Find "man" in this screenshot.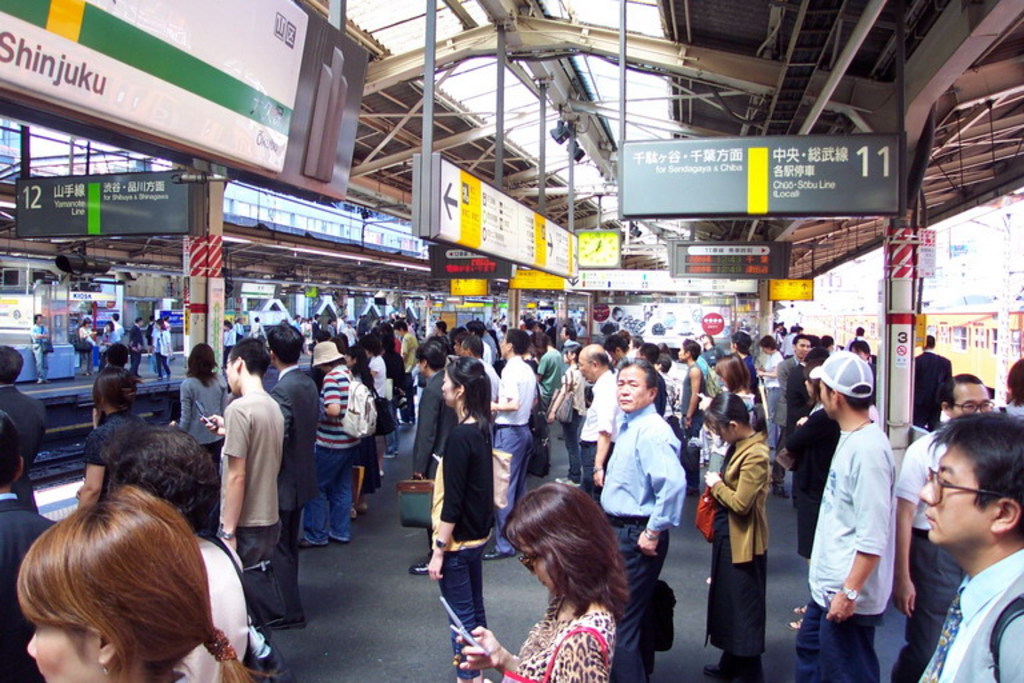
The bounding box for "man" is left=112, top=316, right=124, bottom=335.
